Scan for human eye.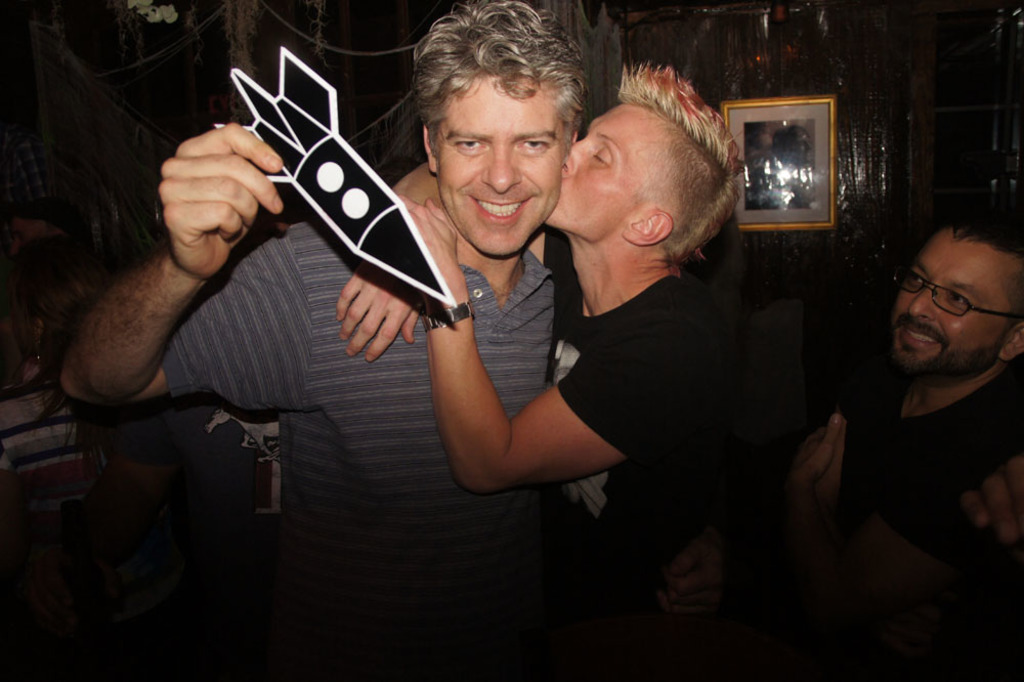
Scan result: (447,134,482,154).
